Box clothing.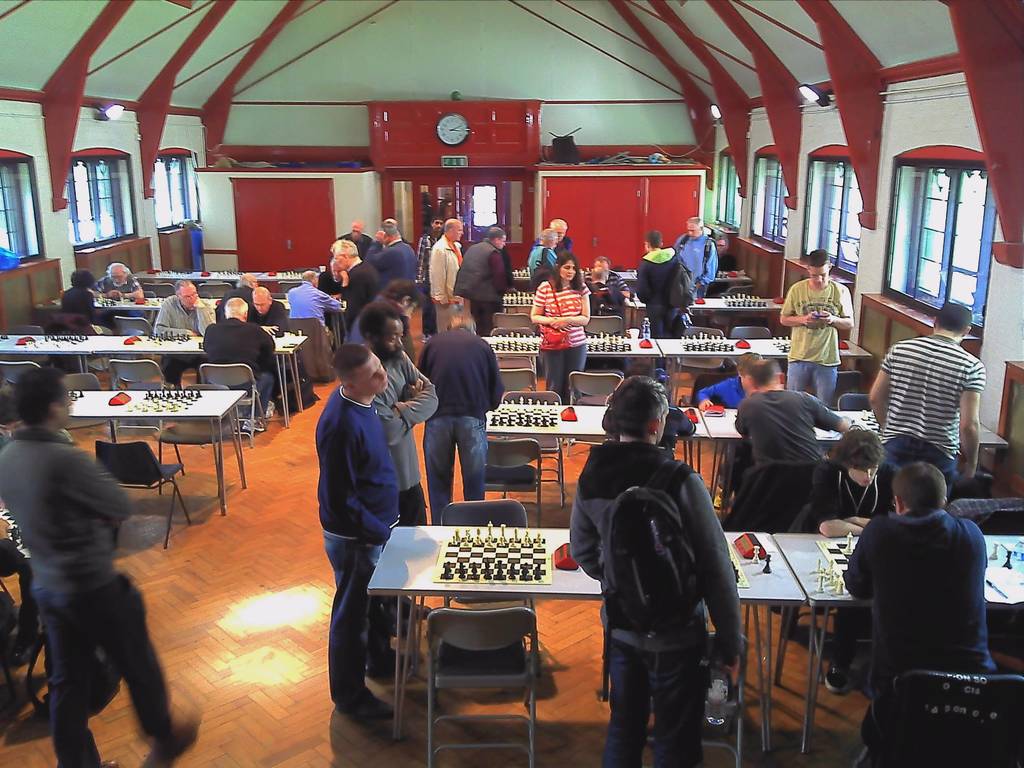
316, 390, 397, 712.
